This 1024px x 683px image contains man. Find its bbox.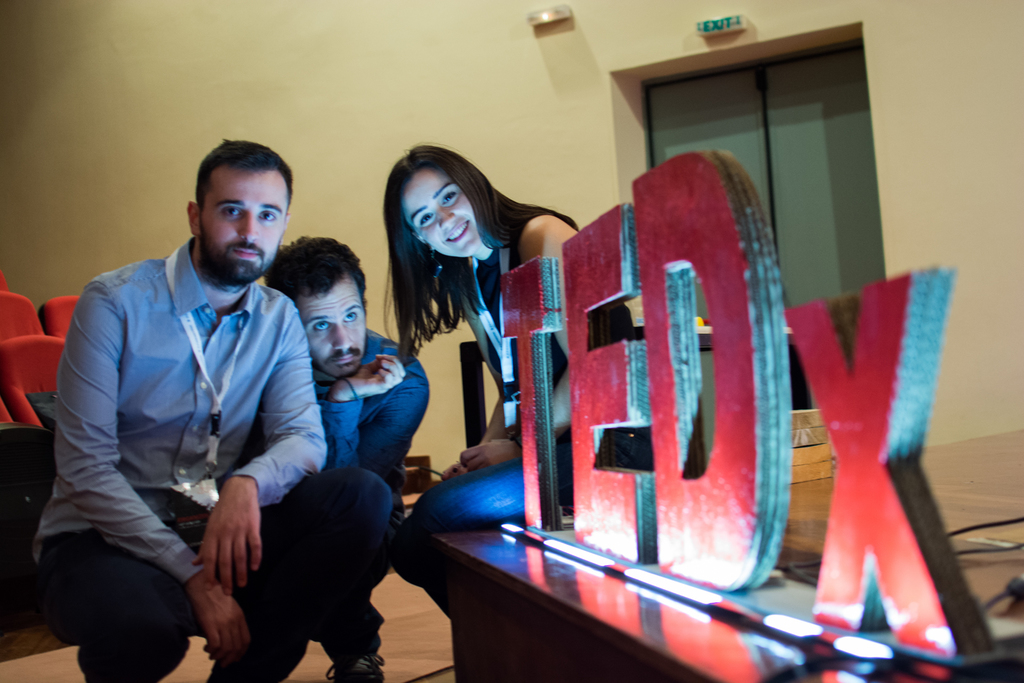
x1=226, y1=235, x2=431, y2=682.
